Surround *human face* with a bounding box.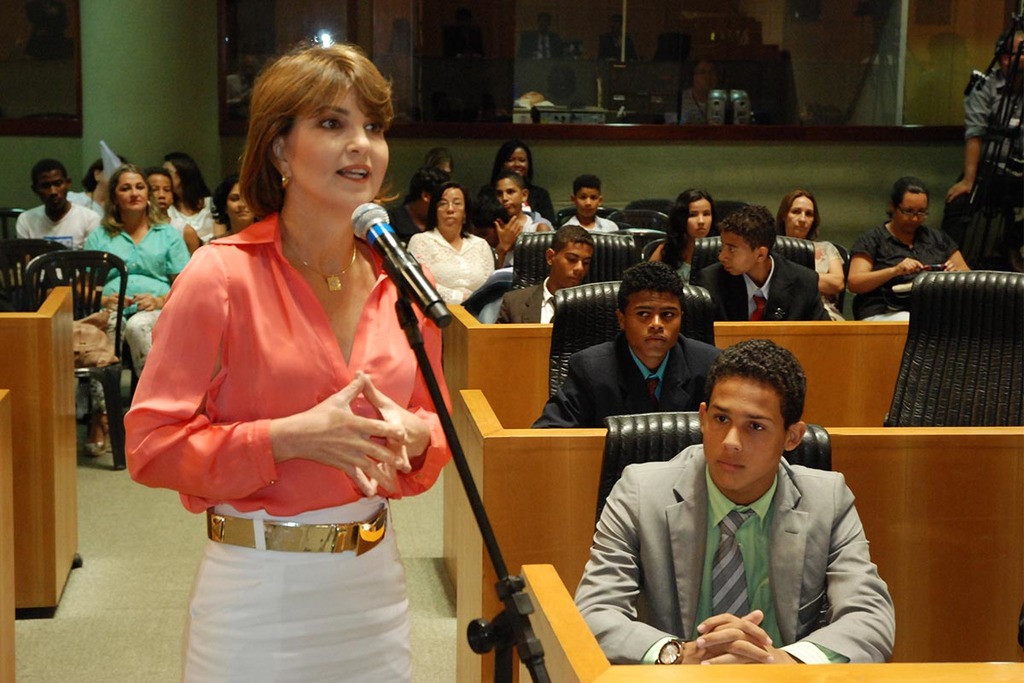
box=[701, 372, 783, 493].
